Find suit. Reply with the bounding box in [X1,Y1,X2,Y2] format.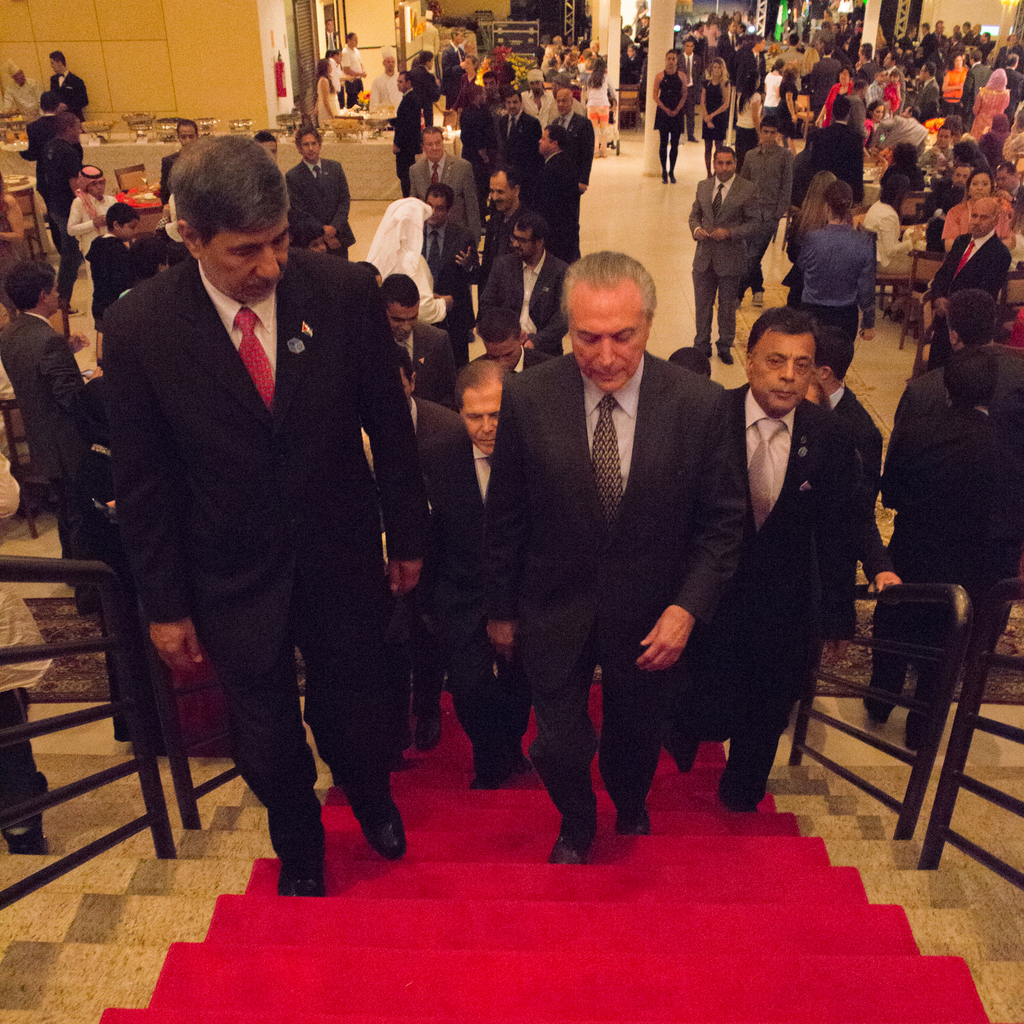
[479,353,751,825].
